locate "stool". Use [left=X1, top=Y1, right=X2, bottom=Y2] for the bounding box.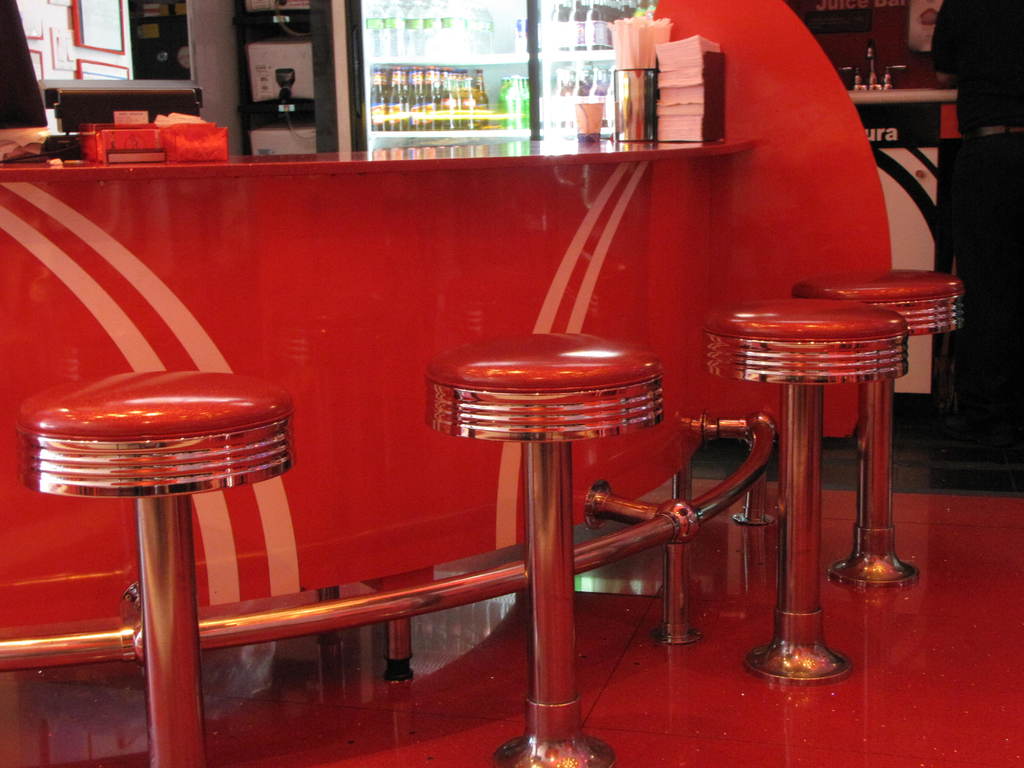
[left=14, top=367, right=297, bottom=767].
